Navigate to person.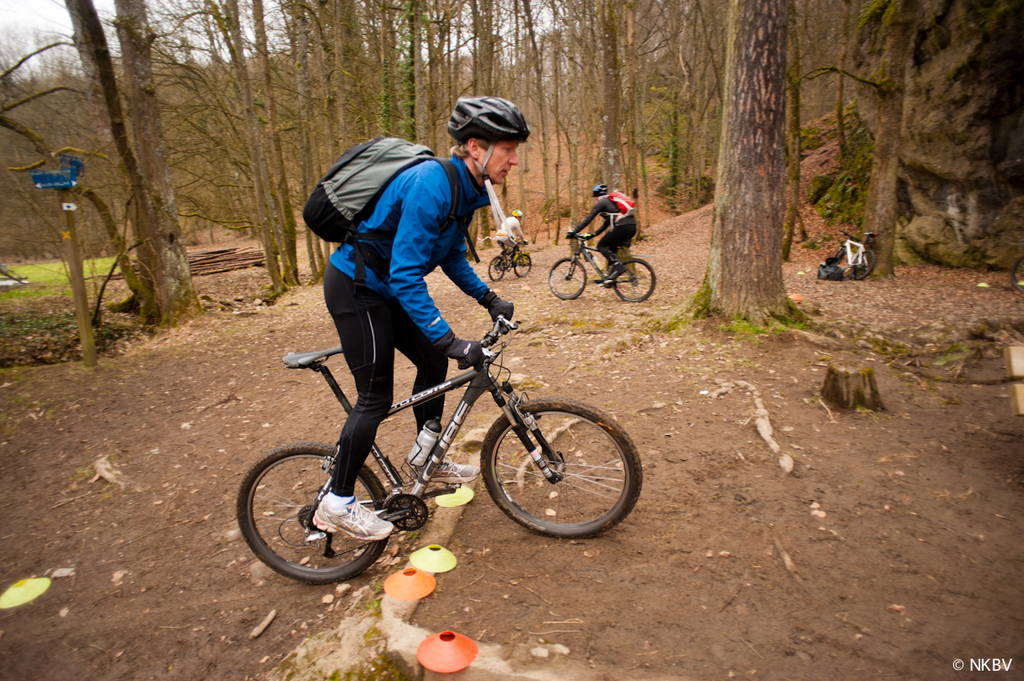
Navigation target: locate(563, 173, 641, 287).
